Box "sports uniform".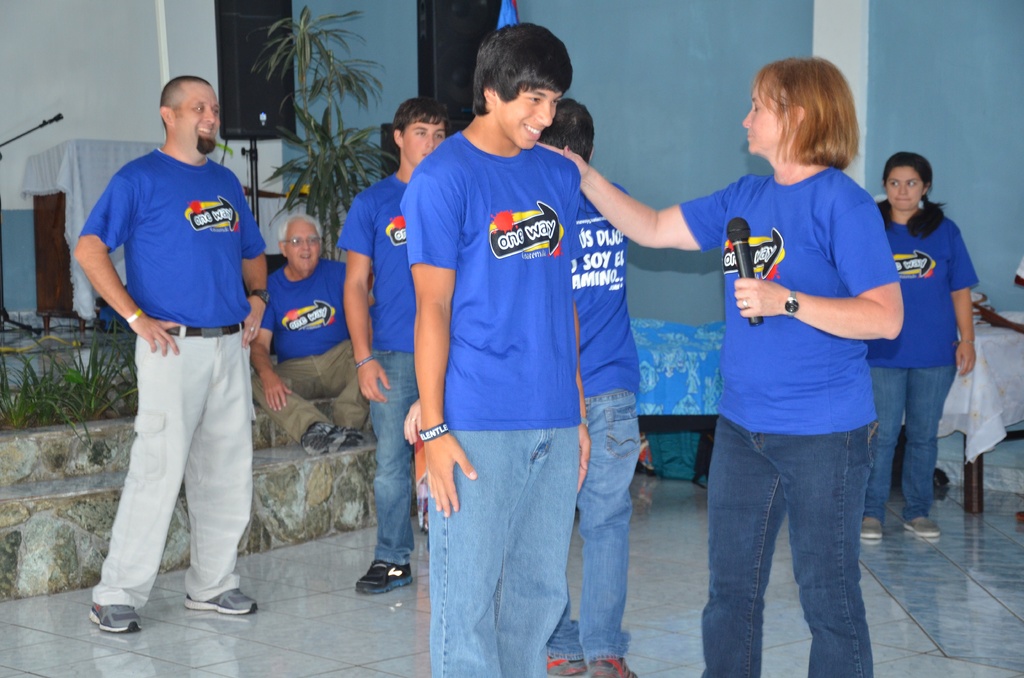
{"x1": 80, "y1": 58, "x2": 273, "y2": 638}.
